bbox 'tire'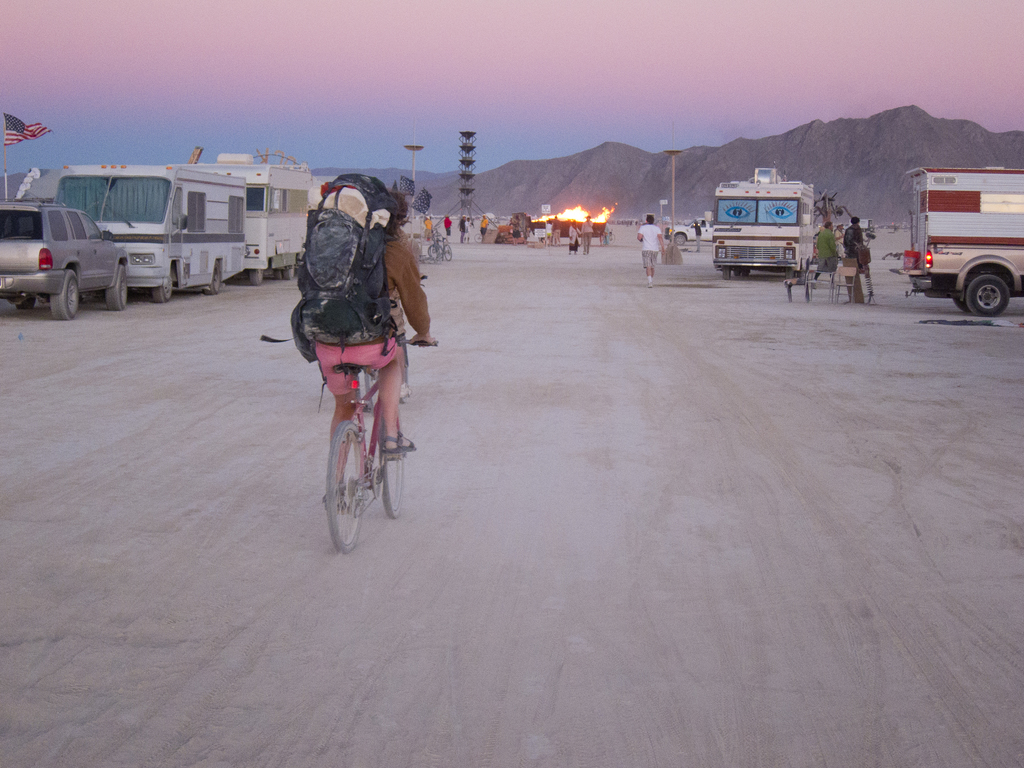
(x1=740, y1=268, x2=748, y2=277)
